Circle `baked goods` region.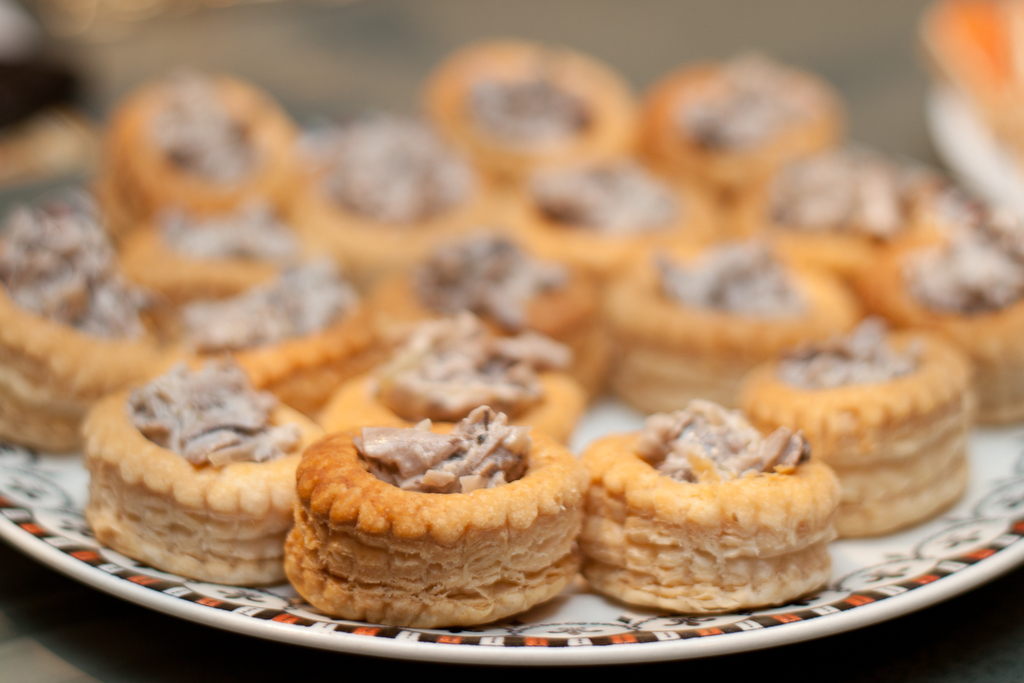
Region: bbox(83, 351, 326, 583).
